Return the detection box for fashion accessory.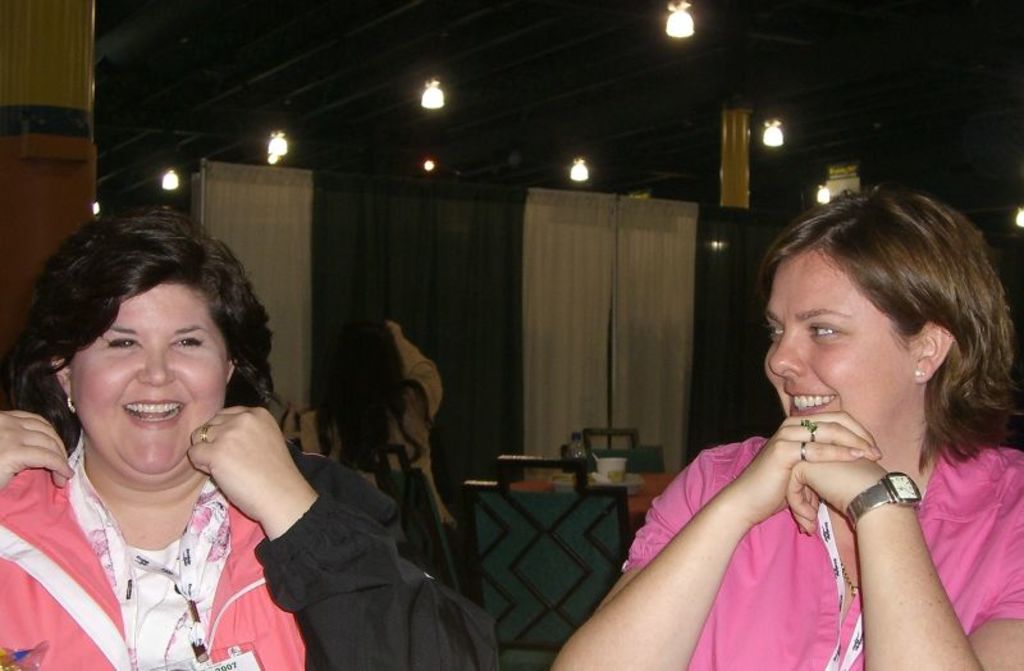
[x1=799, y1=438, x2=814, y2=465].
